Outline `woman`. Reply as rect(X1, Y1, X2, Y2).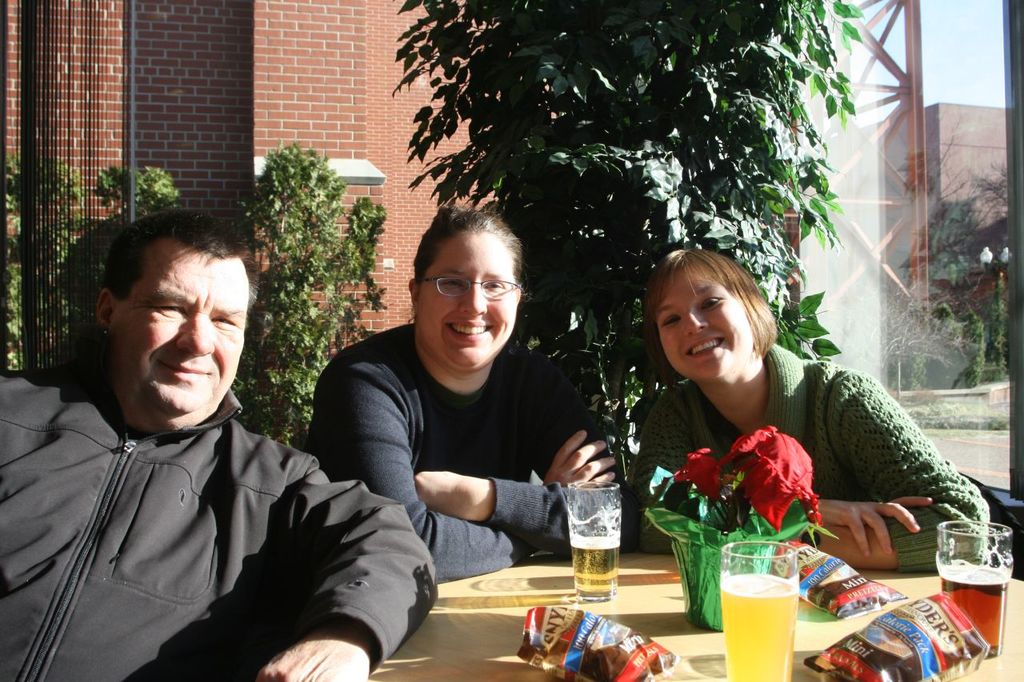
rect(624, 249, 949, 584).
